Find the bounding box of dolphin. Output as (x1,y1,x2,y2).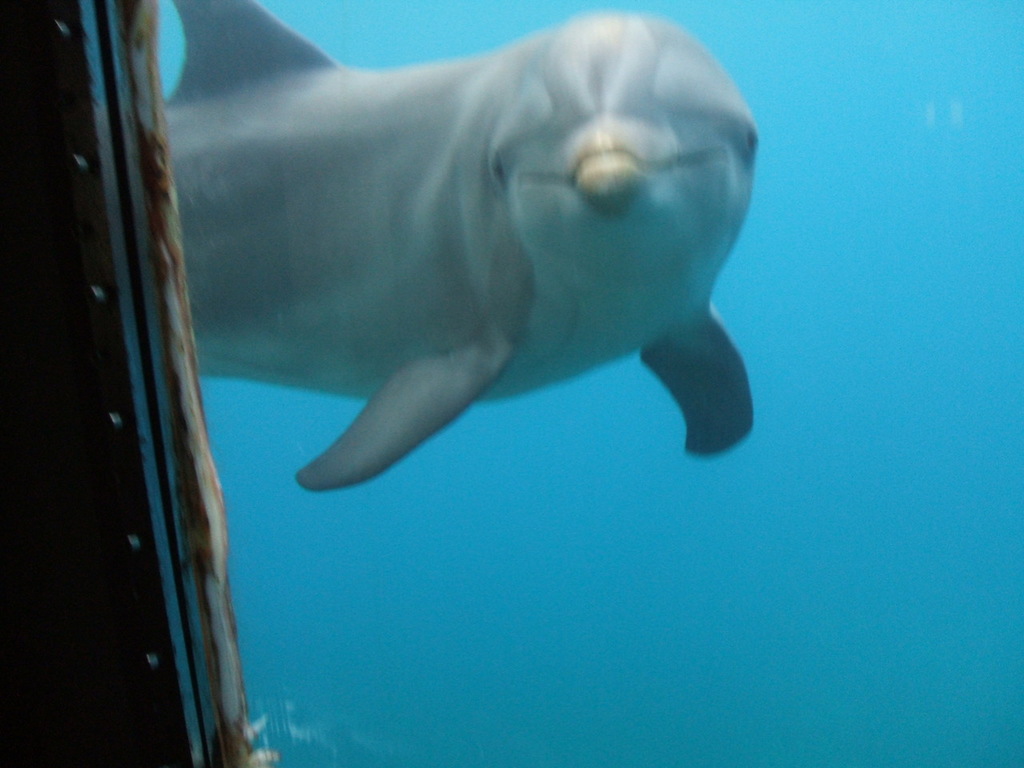
(162,0,758,500).
